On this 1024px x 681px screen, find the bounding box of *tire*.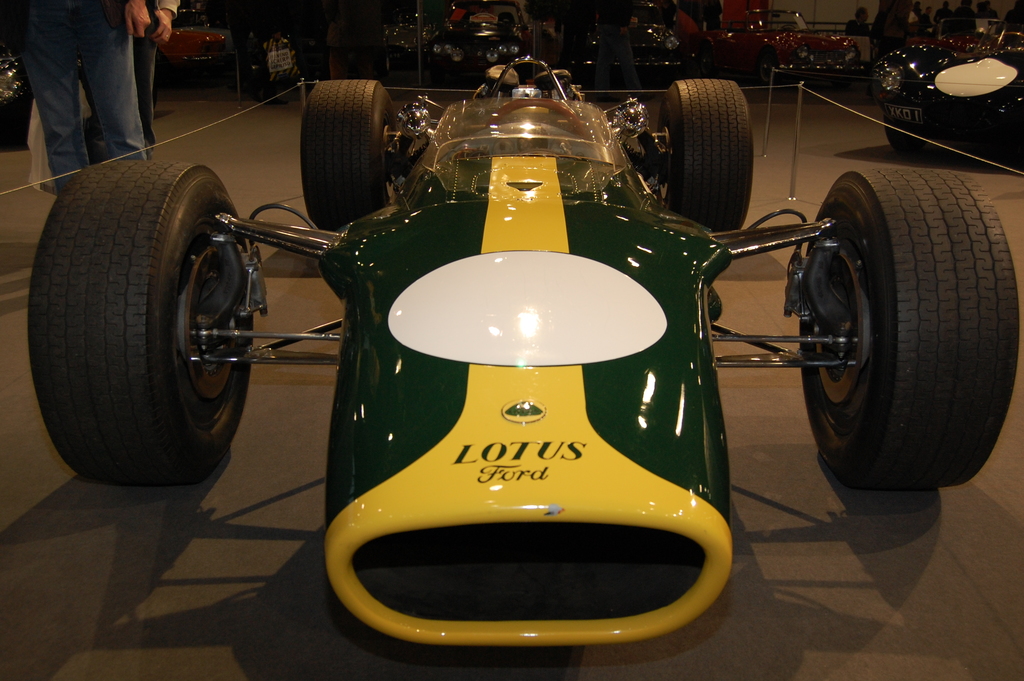
Bounding box: bbox(31, 170, 251, 482).
